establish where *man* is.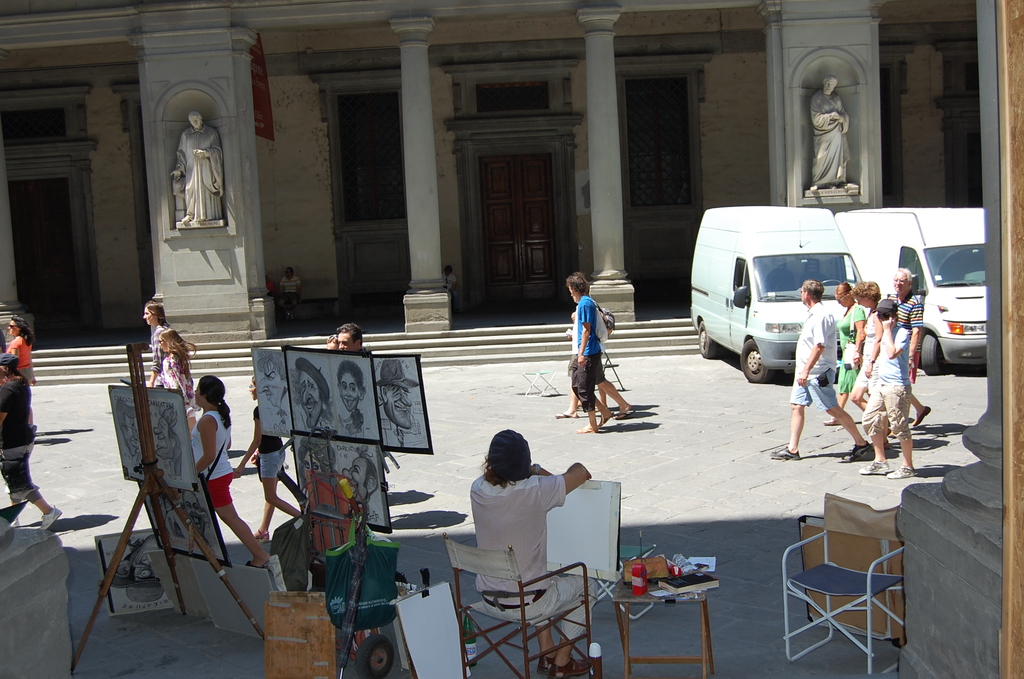
Established at locate(810, 75, 851, 192).
